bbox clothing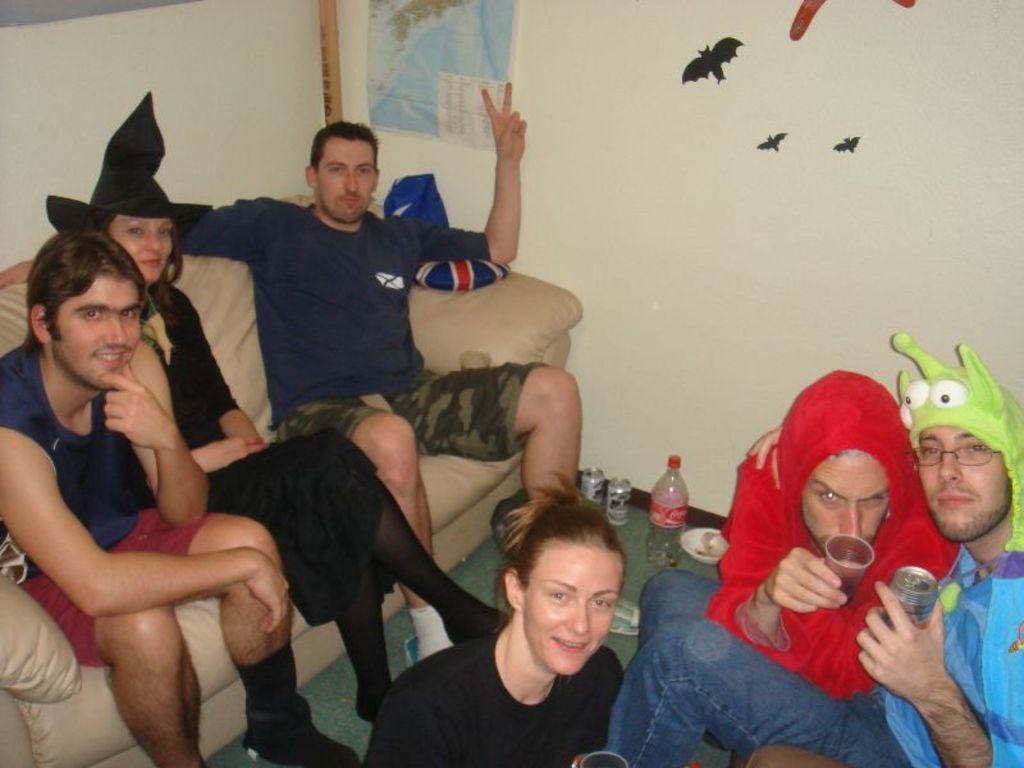
[879,548,1023,767]
